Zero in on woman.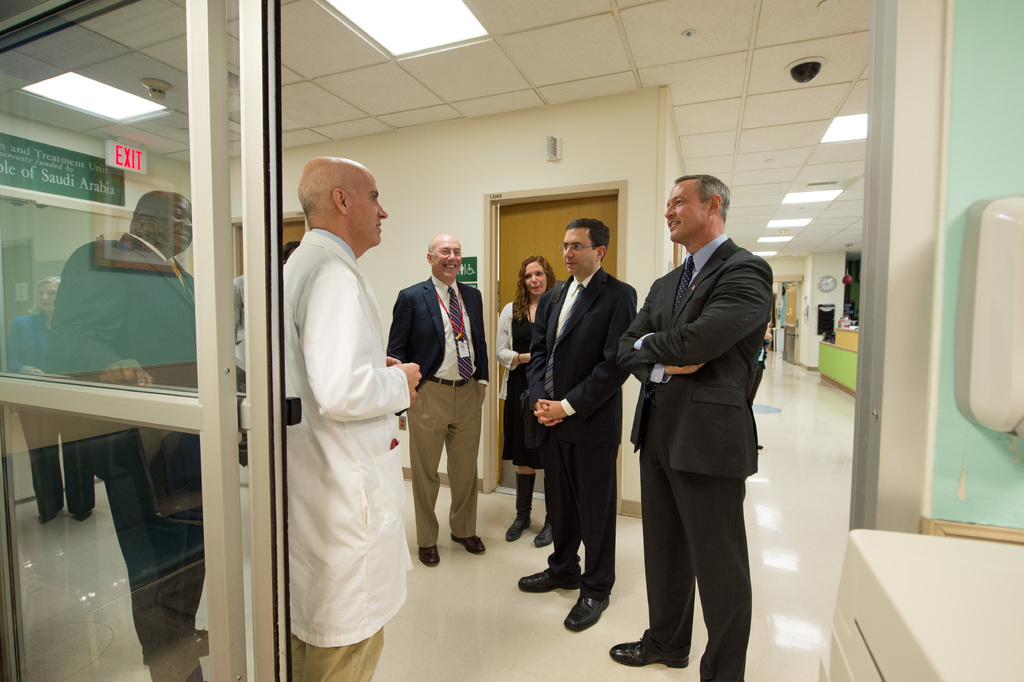
Zeroed in: <box>493,252,564,550</box>.
